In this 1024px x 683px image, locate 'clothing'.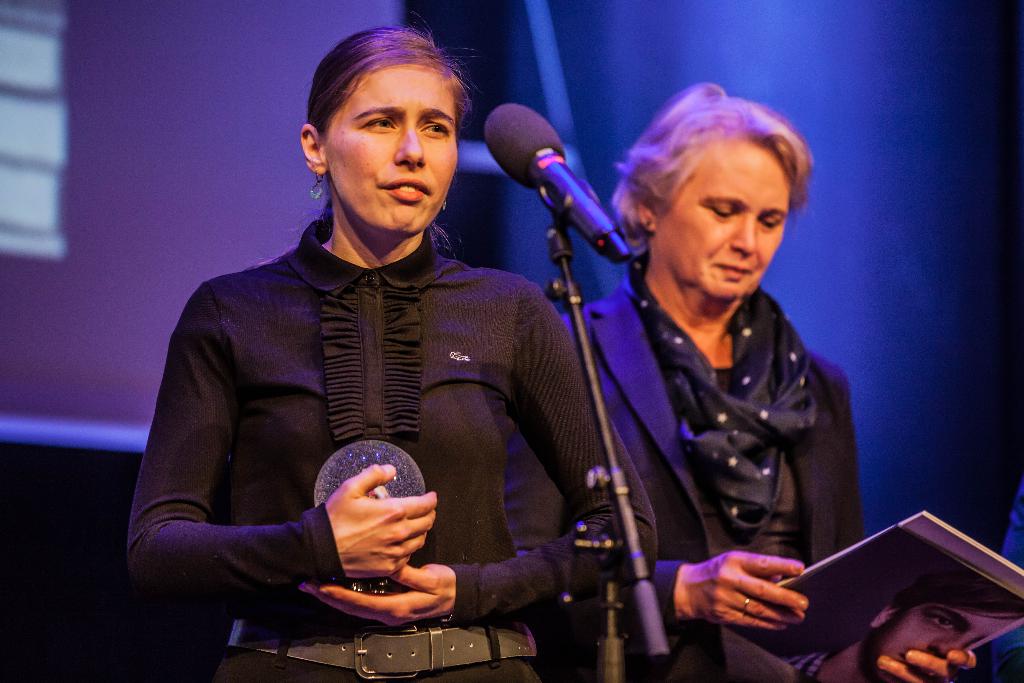
Bounding box: {"left": 502, "top": 262, "right": 871, "bottom": 682}.
